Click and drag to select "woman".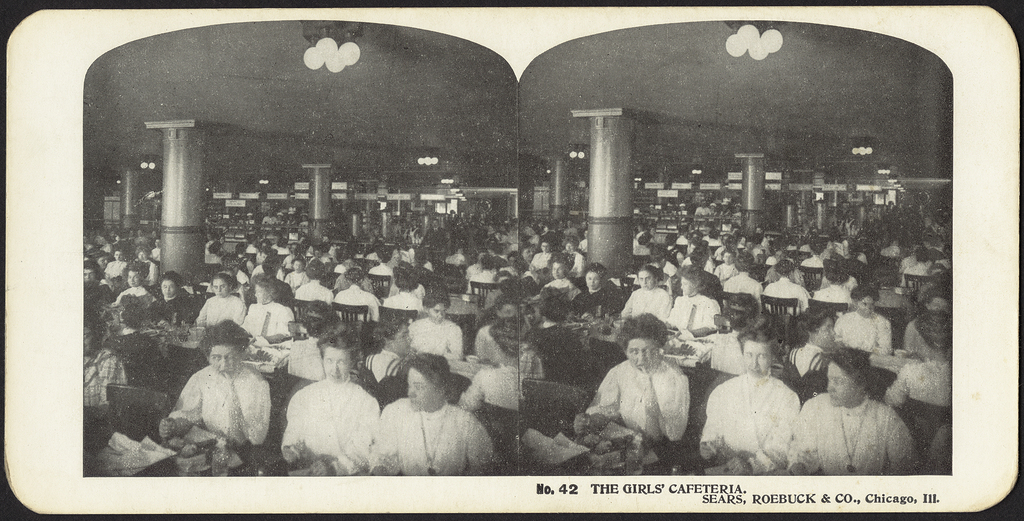
Selection: [365,308,407,389].
